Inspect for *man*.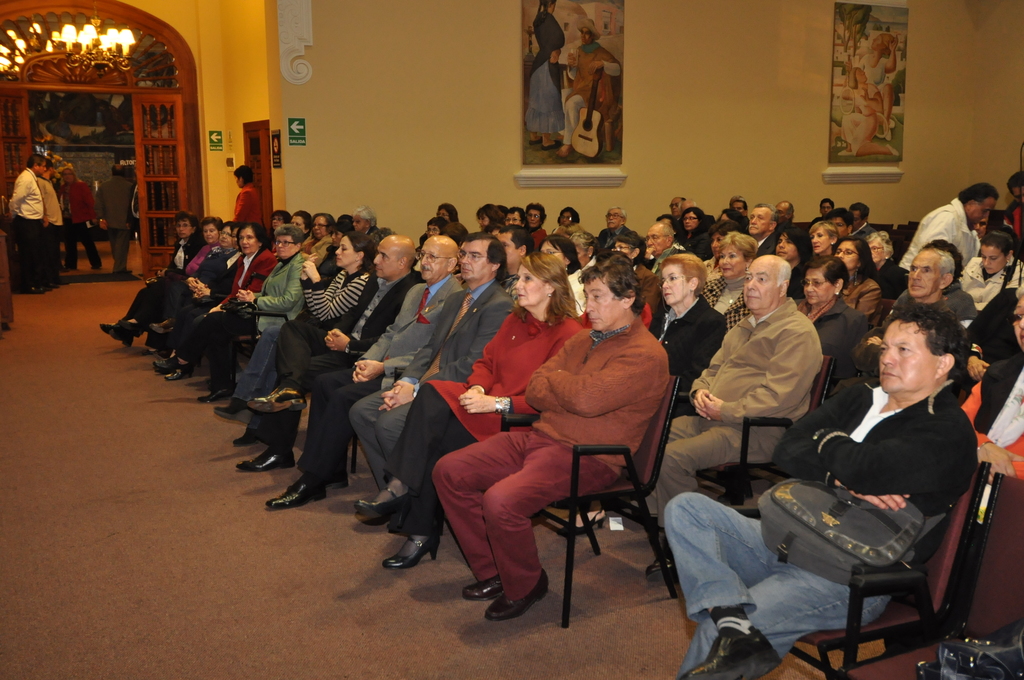
Inspection: region(100, 161, 137, 270).
